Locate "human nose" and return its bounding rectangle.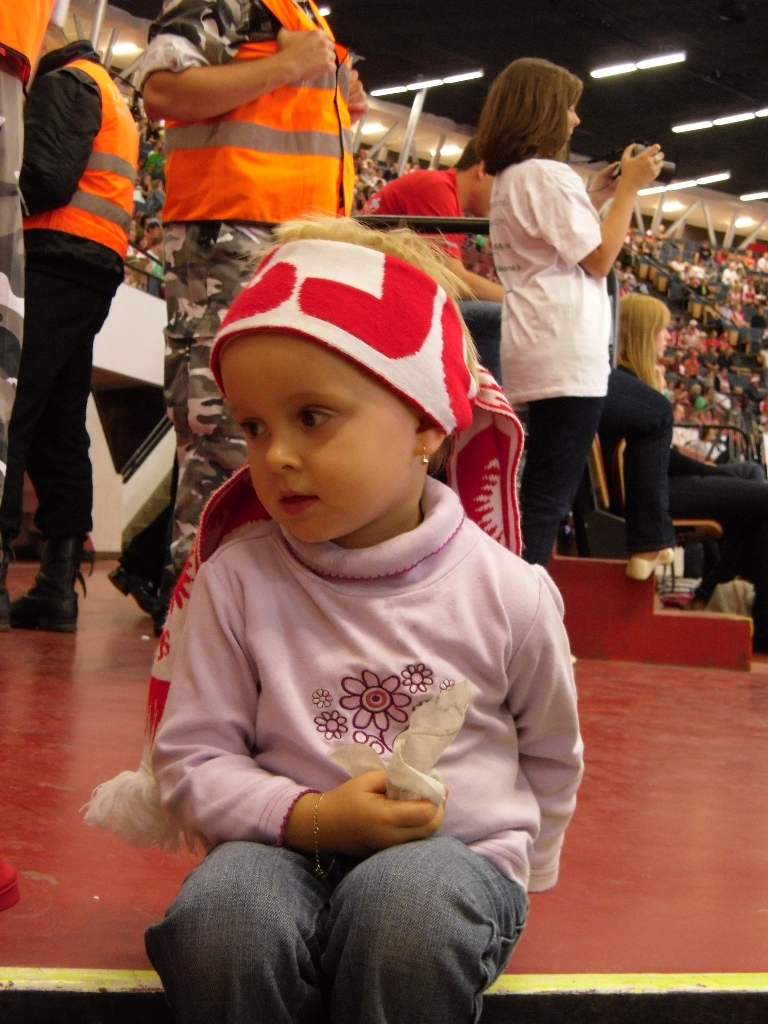
box(667, 329, 671, 339).
